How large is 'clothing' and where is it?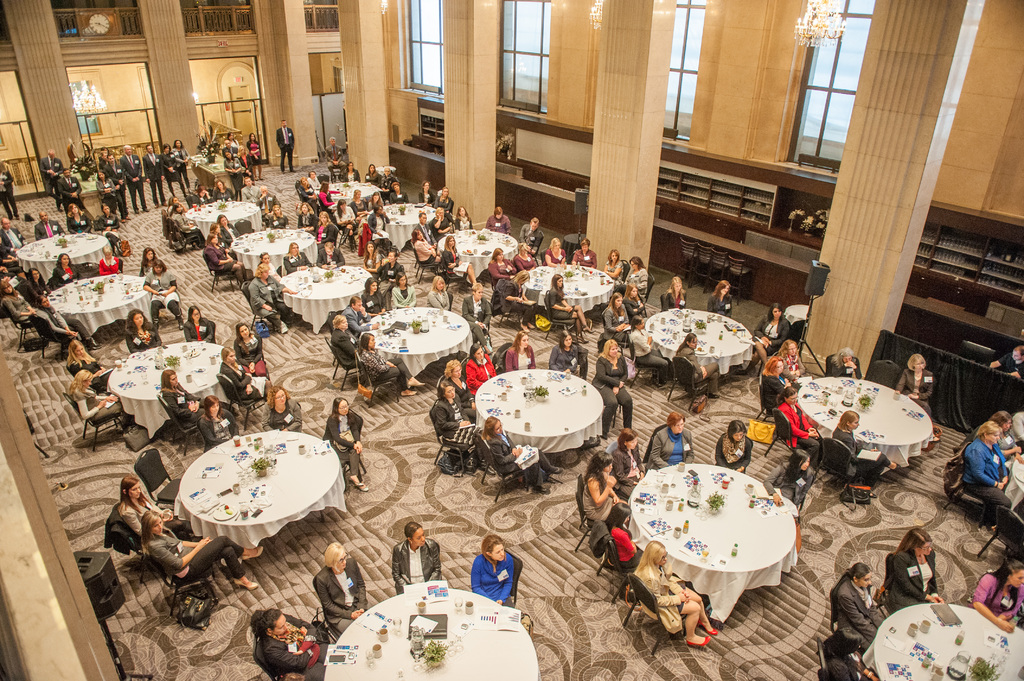
Bounding box: x1=433, y1=396, x2=486, y2=464.
